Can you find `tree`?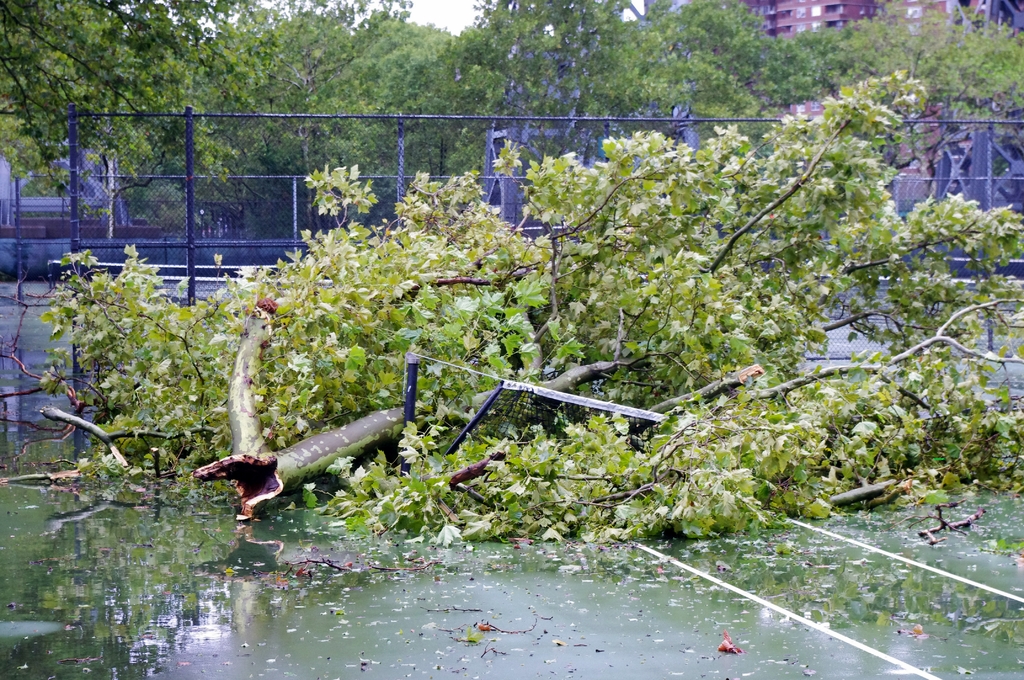
Yes, bounding box: (410, 16, 490, 186).
